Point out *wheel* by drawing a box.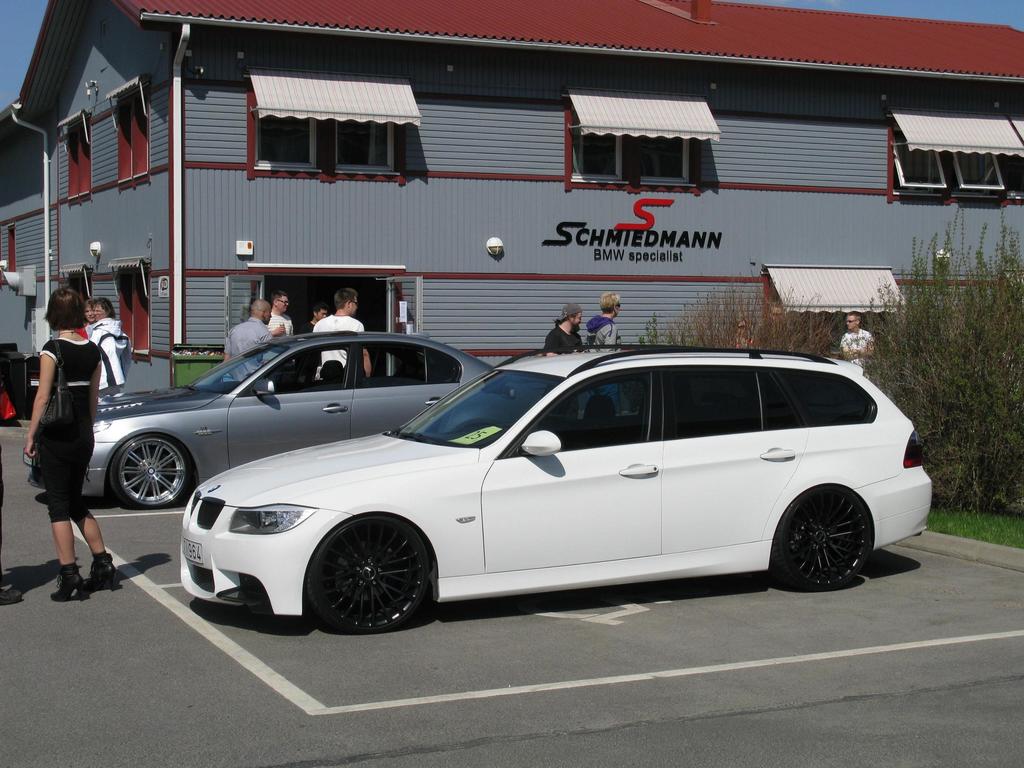
[left=772, top=484, right=867, bottom=591].
